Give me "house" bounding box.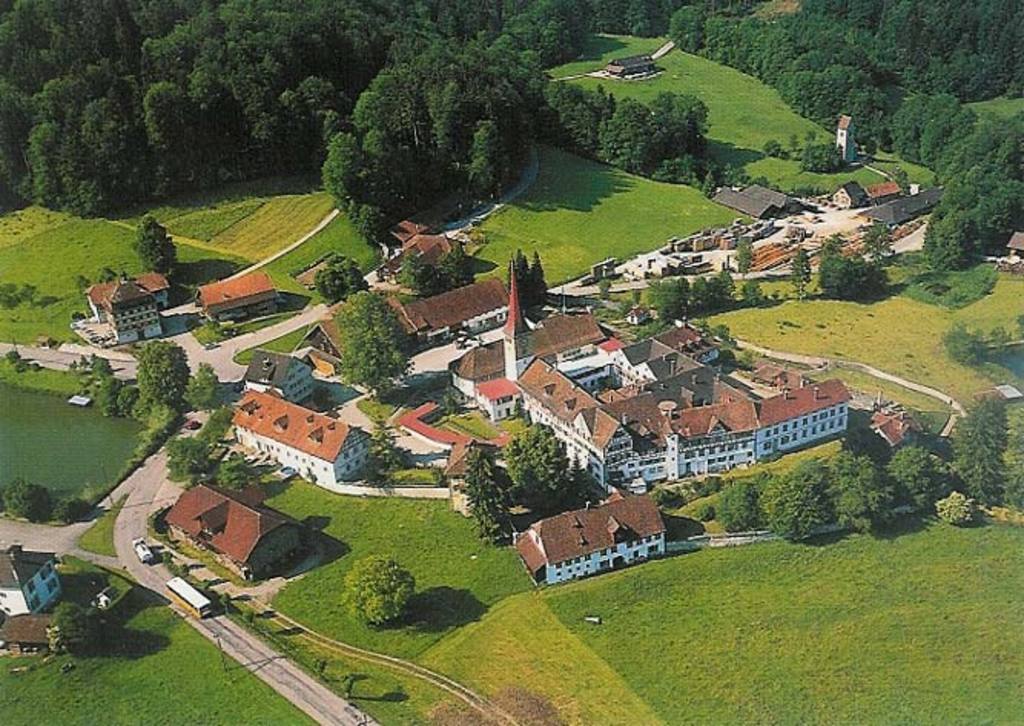
select_region(0, 546, 66, 615).
